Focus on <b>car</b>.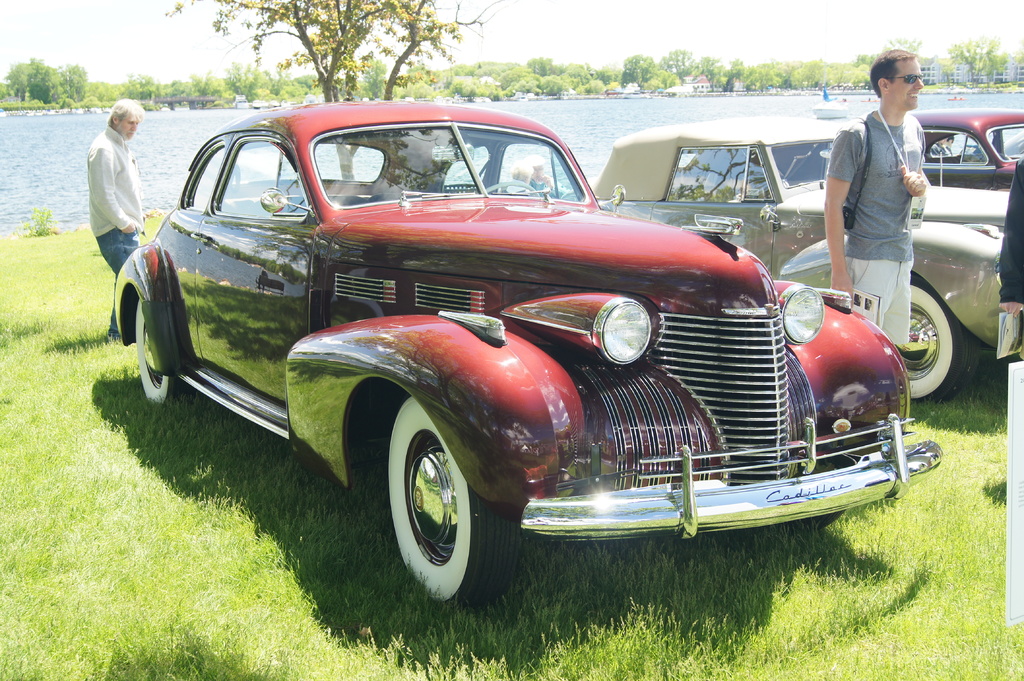
Focused at x1=908, y1=105, x2=1023, y2=193.
